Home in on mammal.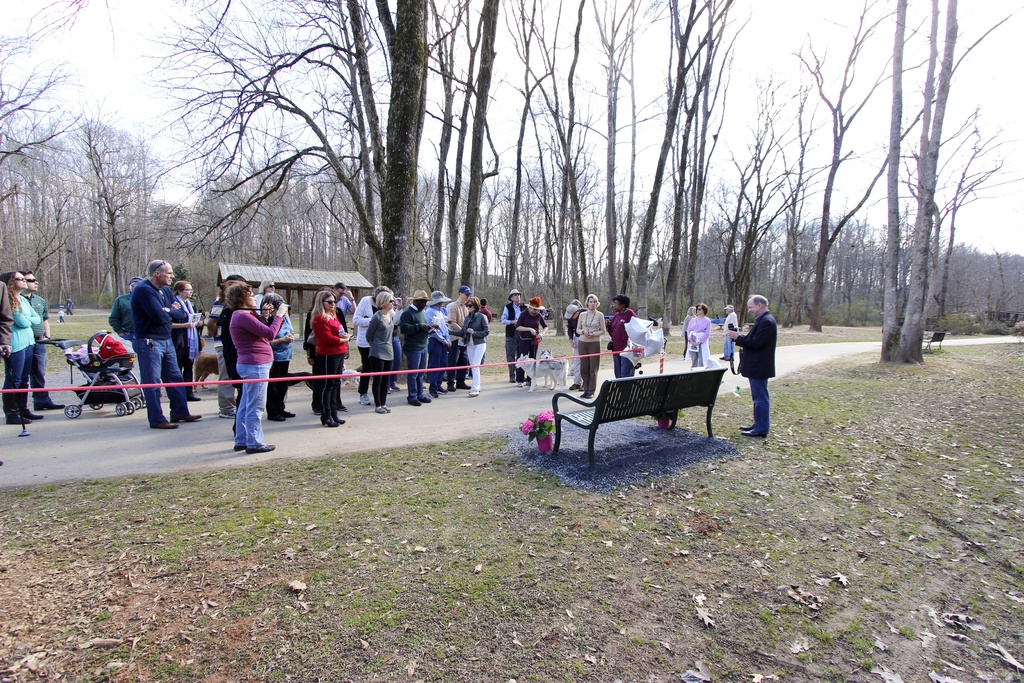
Homed in at rect(400, 288, 439, 406).
